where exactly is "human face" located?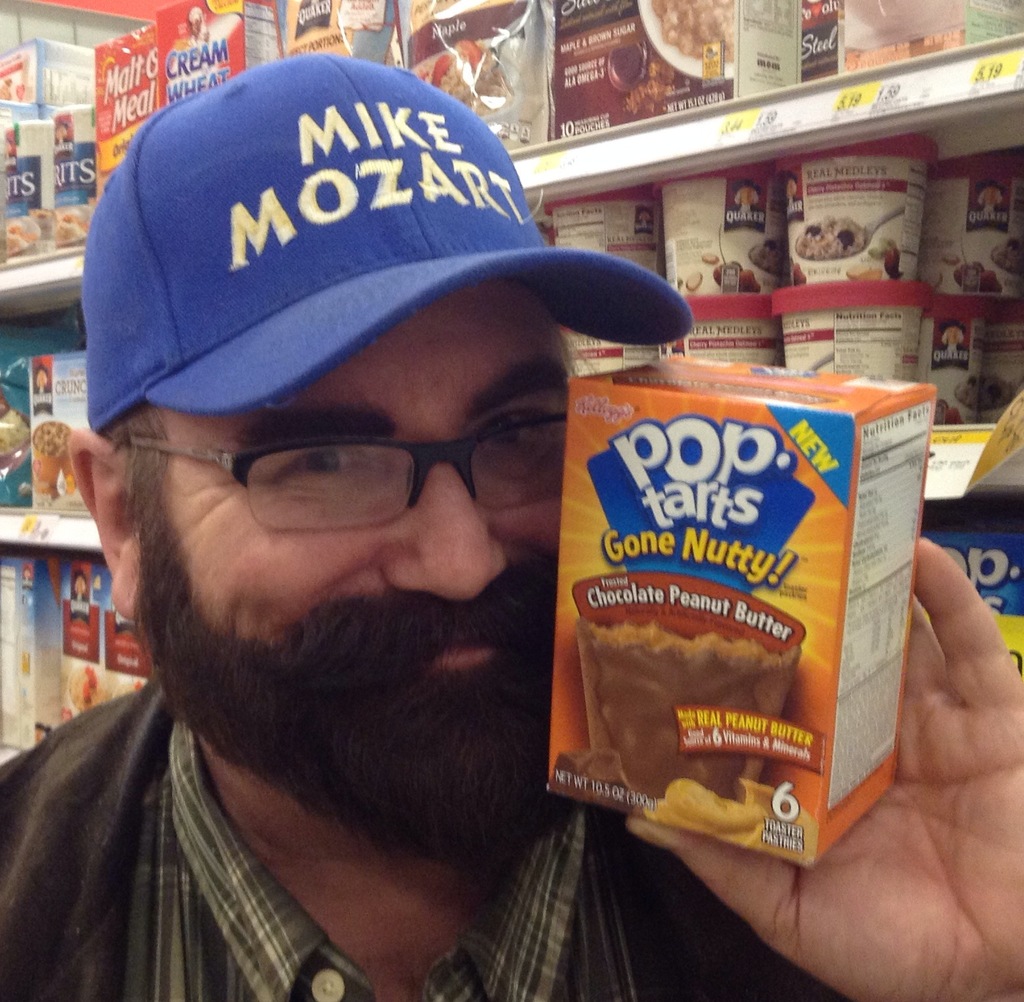
Its bounding box is pyautogui.locateOnScreen(132, 273, 595, 693).
